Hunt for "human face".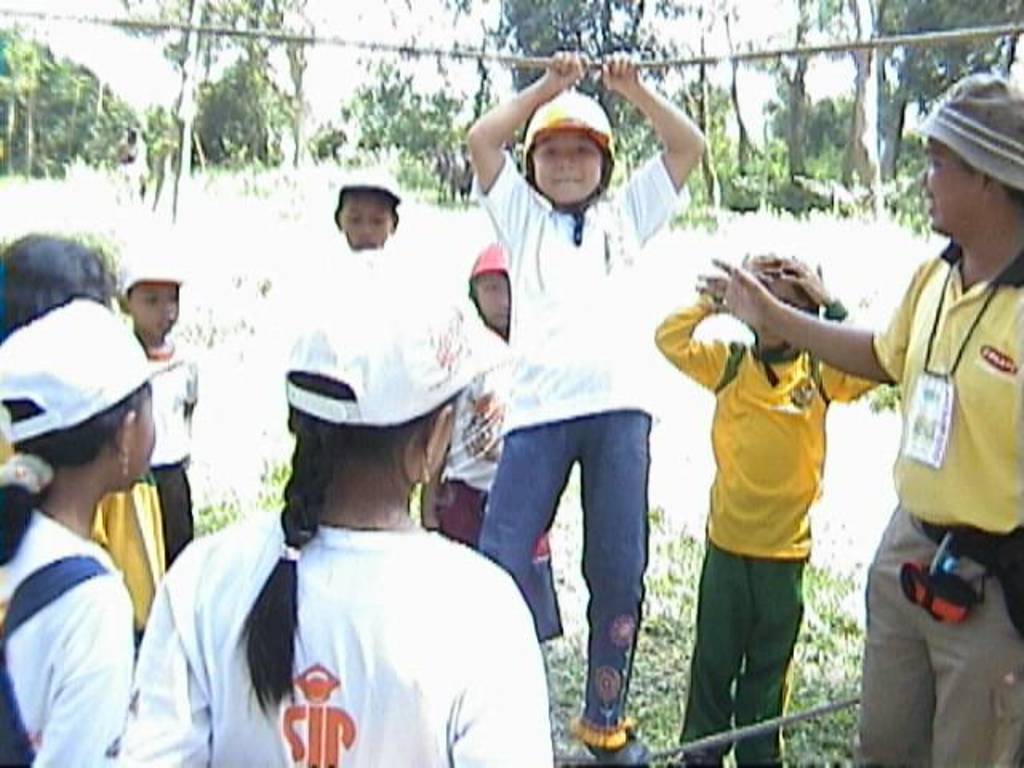
Hunted down at region(746, 267, 818, 350).
